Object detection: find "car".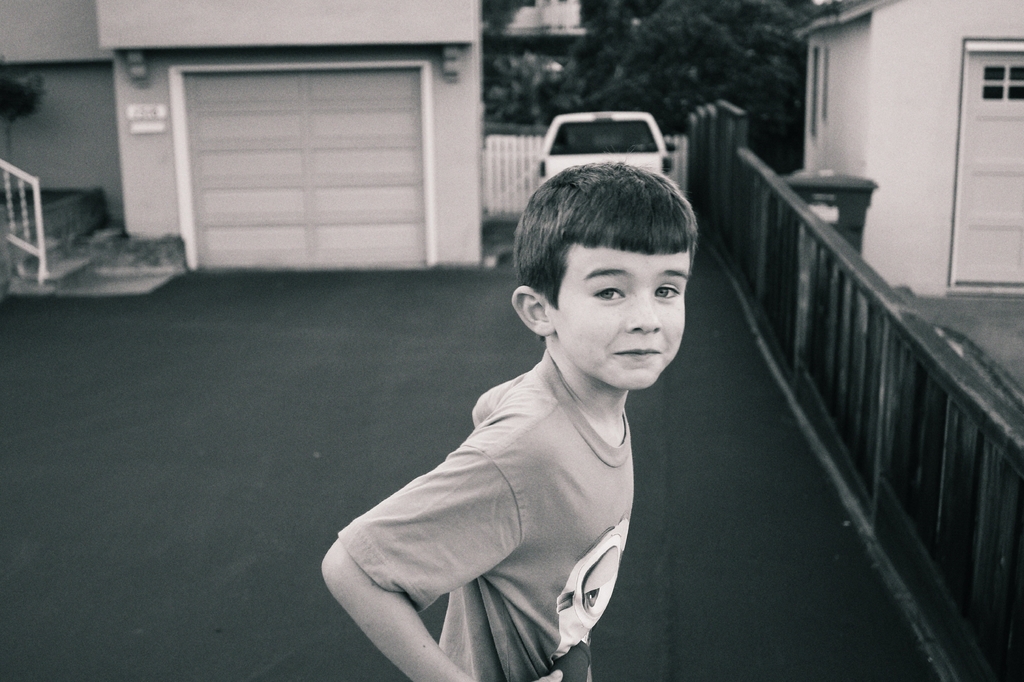
x1=531 y1=106 x2=679 y2=190.
